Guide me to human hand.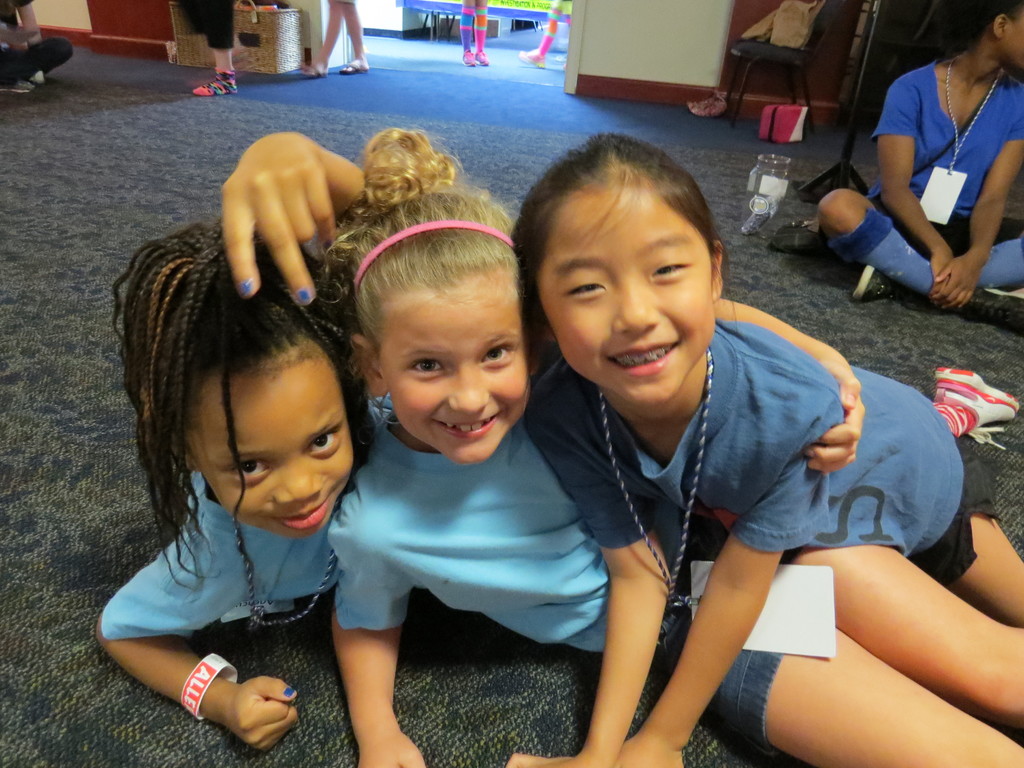
Guidance: bbox(804, 344, 868, 475).
